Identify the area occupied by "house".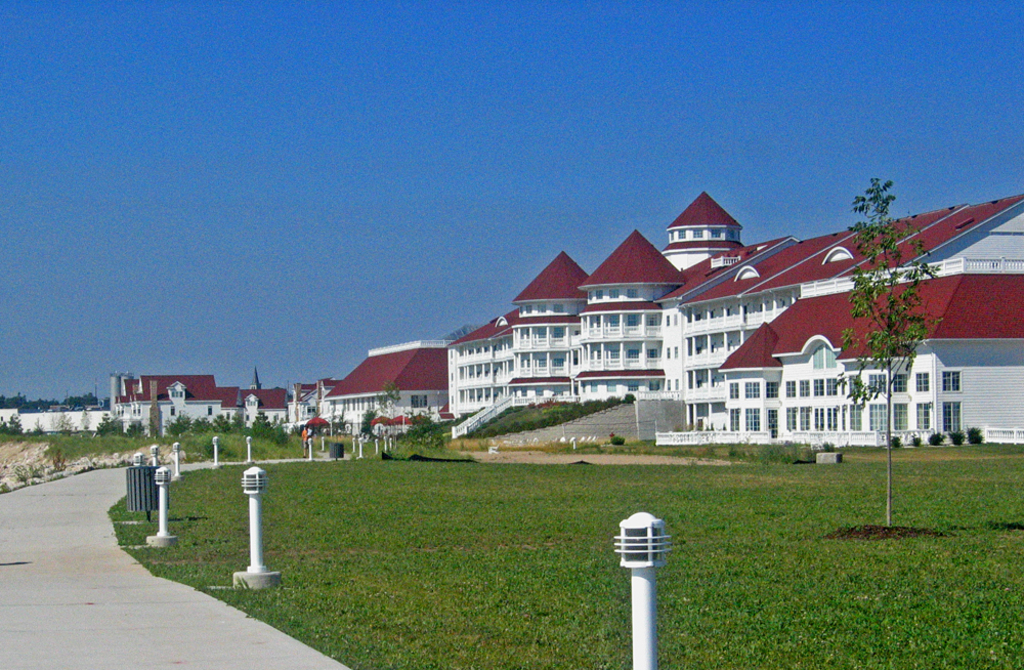
Area: [x1=442, y1=189, x2=744, y2=442].
